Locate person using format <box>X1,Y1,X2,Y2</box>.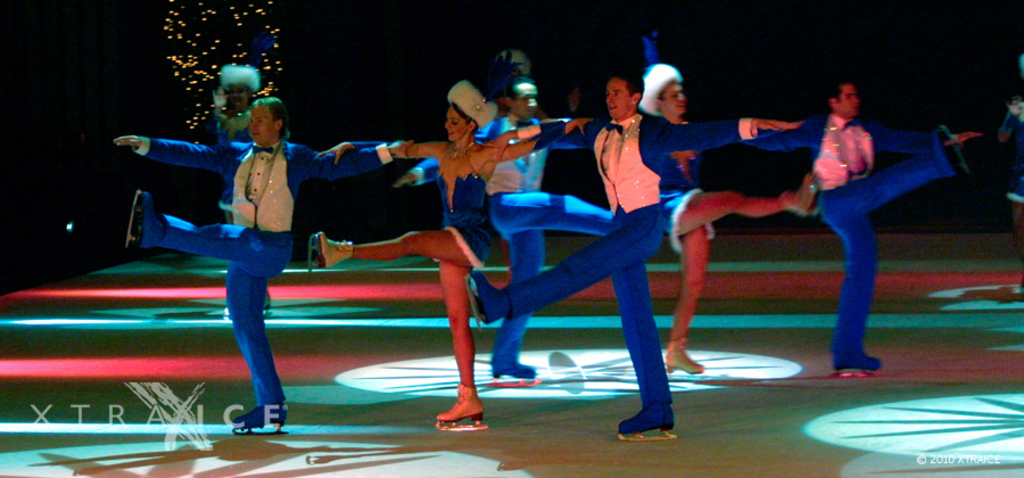
<box>316,74,592,420</box>.
